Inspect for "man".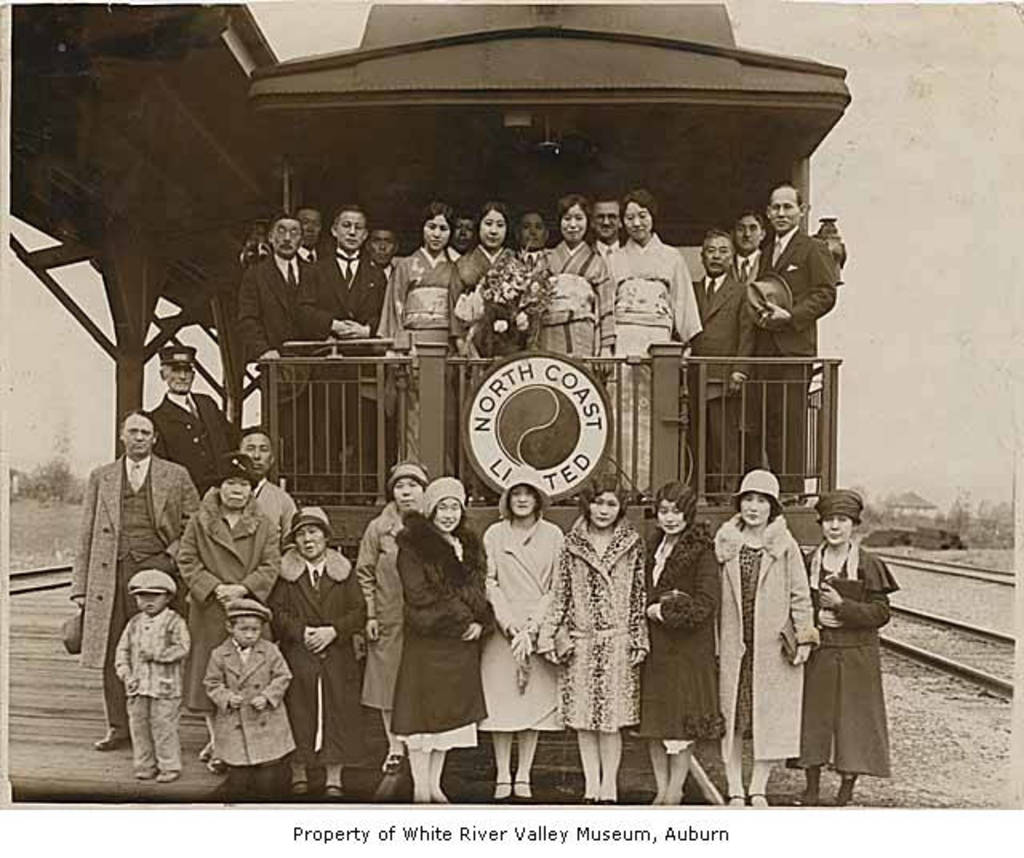
Inspection: pyautogui.locateOnScreen(203, 426, 299, 557).
